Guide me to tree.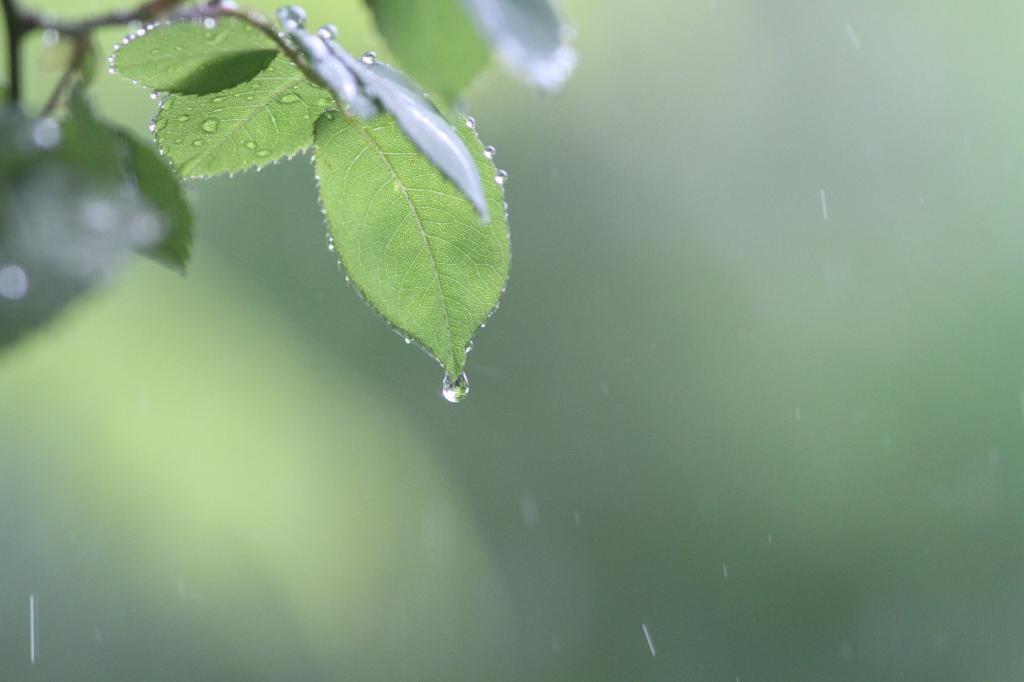
Guidance: x1=3 y1=0 x2=596 y2=401.
